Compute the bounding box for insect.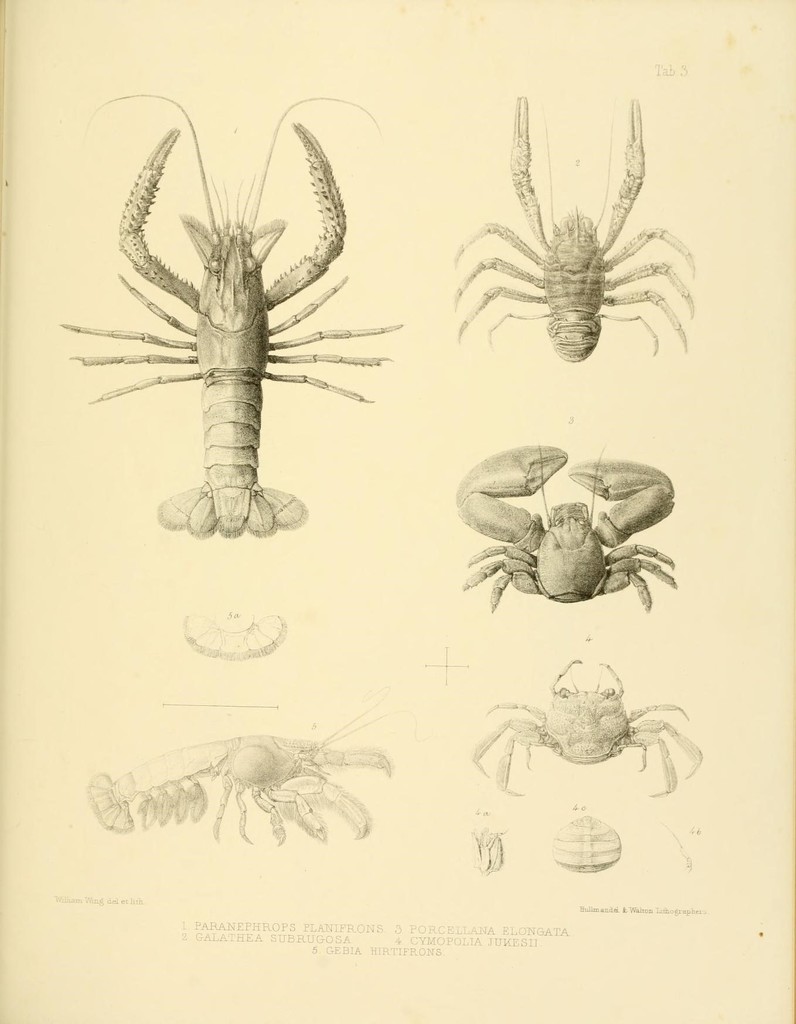
rect(464, 646, 708, 801).
